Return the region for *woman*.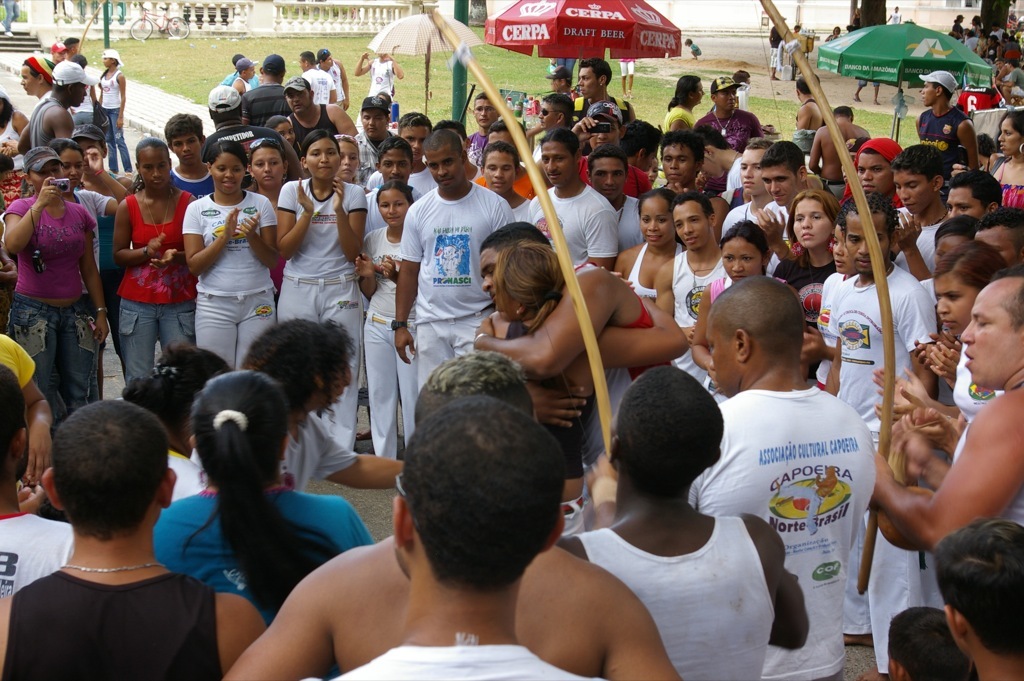
region(492, 241, 689, 516).
